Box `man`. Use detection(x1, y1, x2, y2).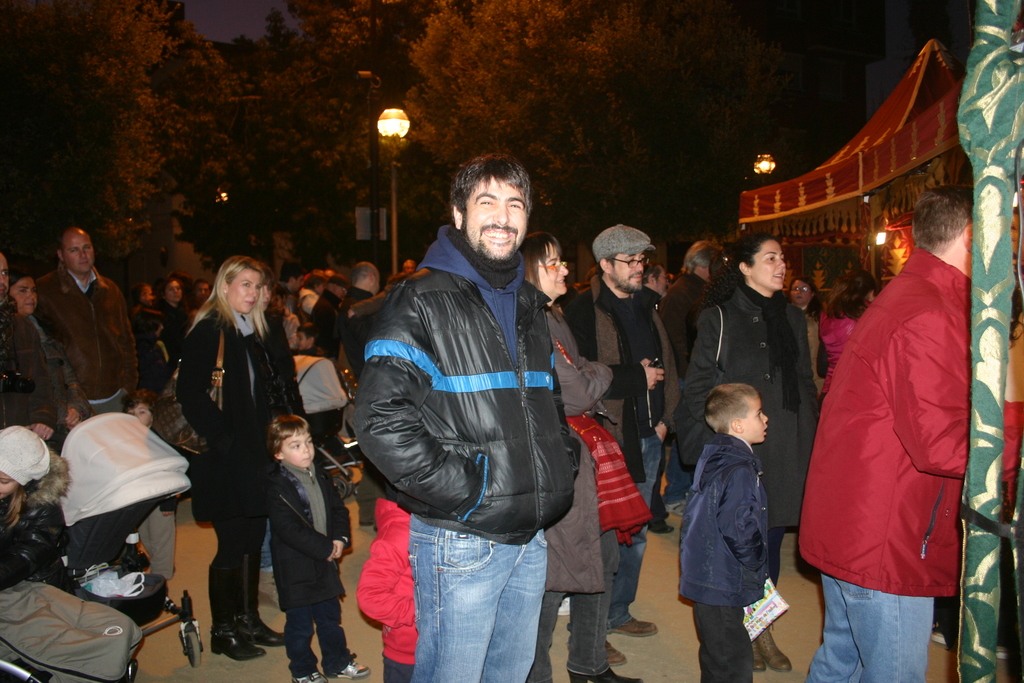
detection(309, 273, 348, 356).
